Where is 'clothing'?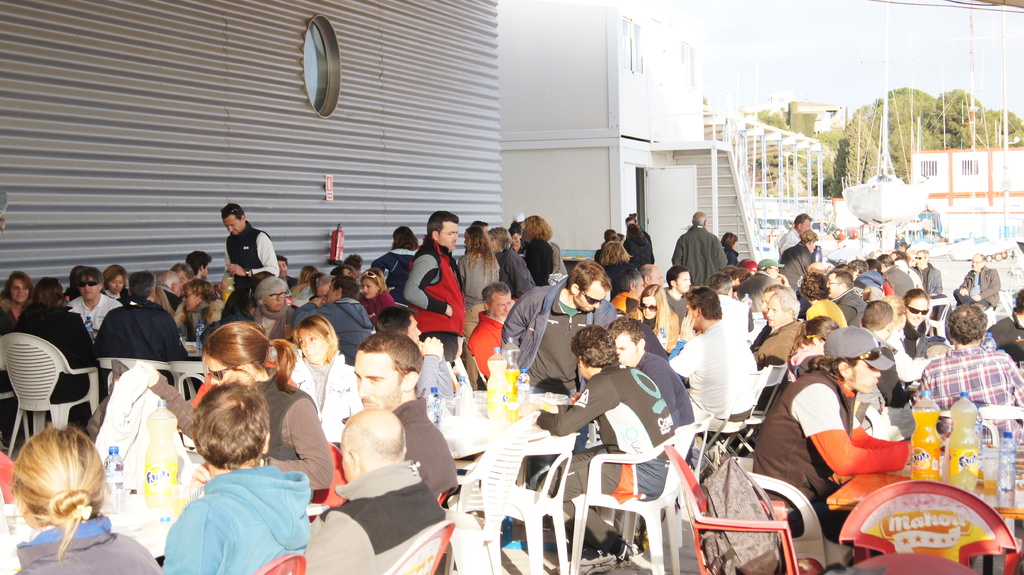
detection(623, 237, 655, 273).
